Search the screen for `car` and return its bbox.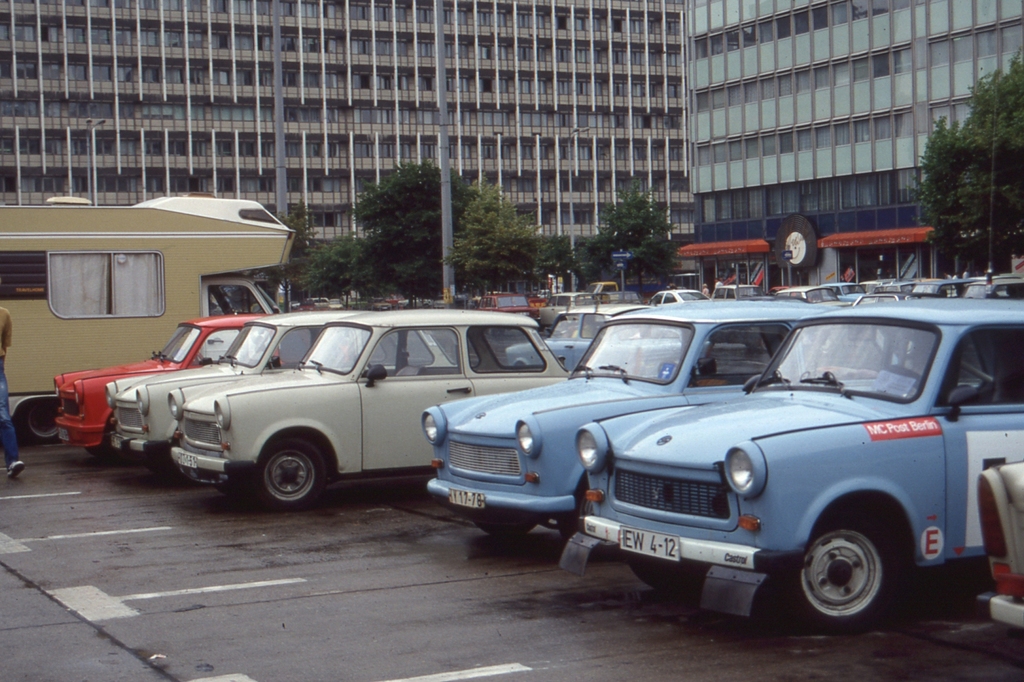
Found: bbox=(66, 308, 558, 521).
